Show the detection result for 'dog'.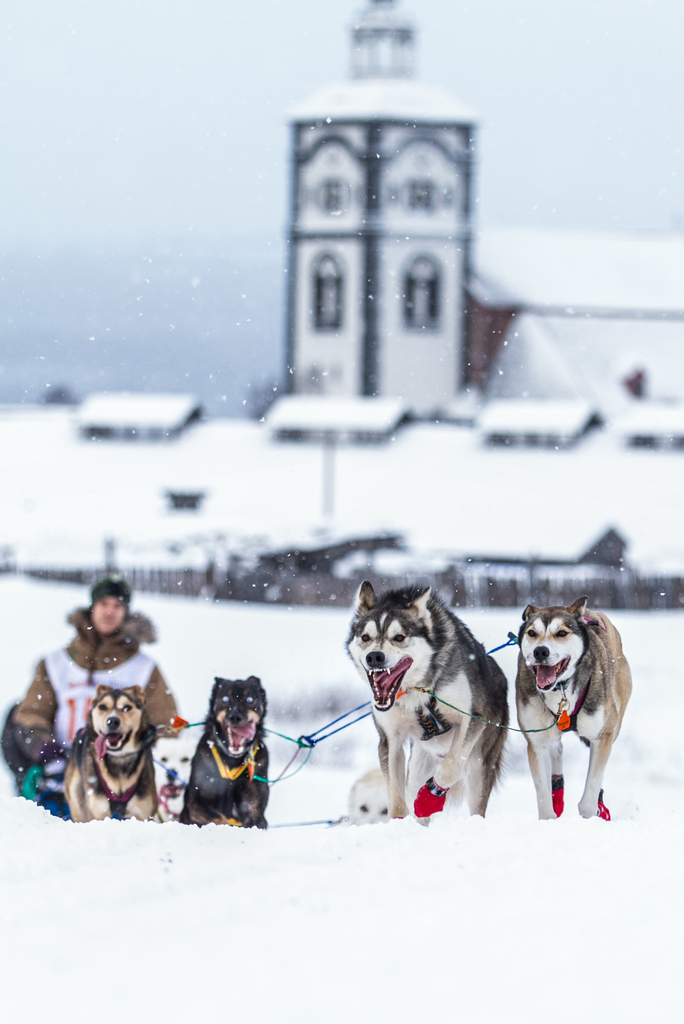
detection(347, 580, 509, 820).
